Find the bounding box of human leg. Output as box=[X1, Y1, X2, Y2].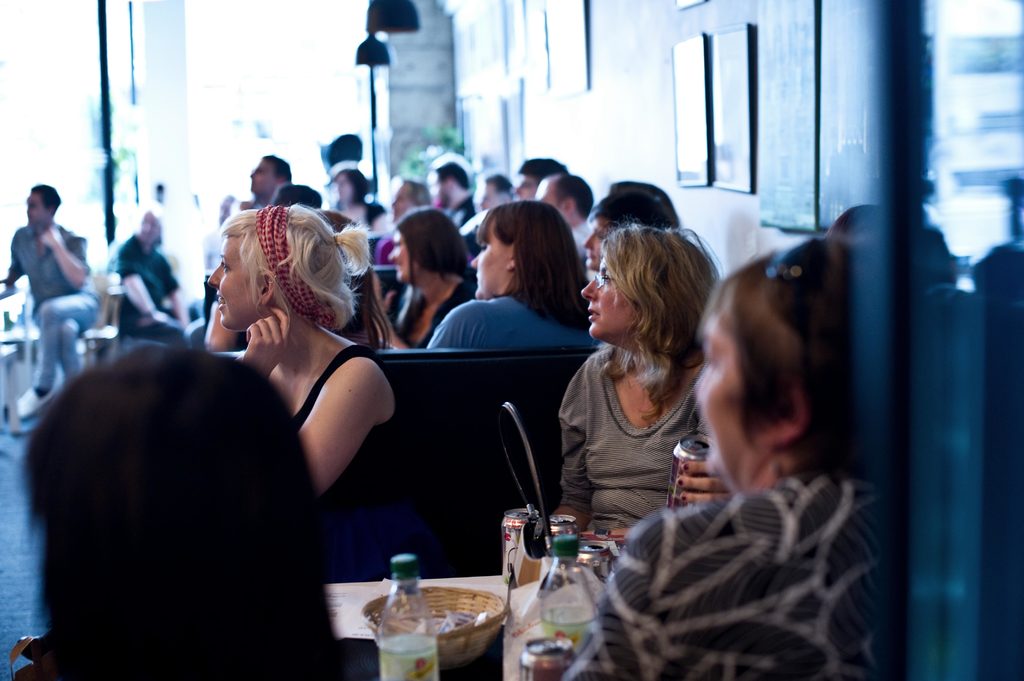
box=[29, 298, 79, 381].
